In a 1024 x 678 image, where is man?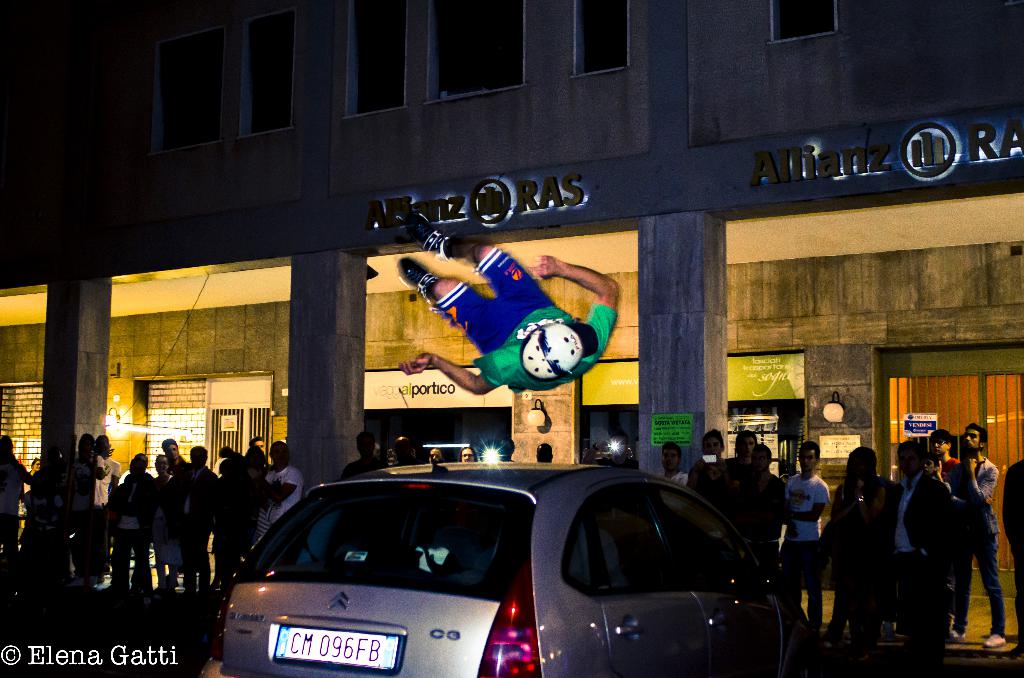
655 438 692 488.
